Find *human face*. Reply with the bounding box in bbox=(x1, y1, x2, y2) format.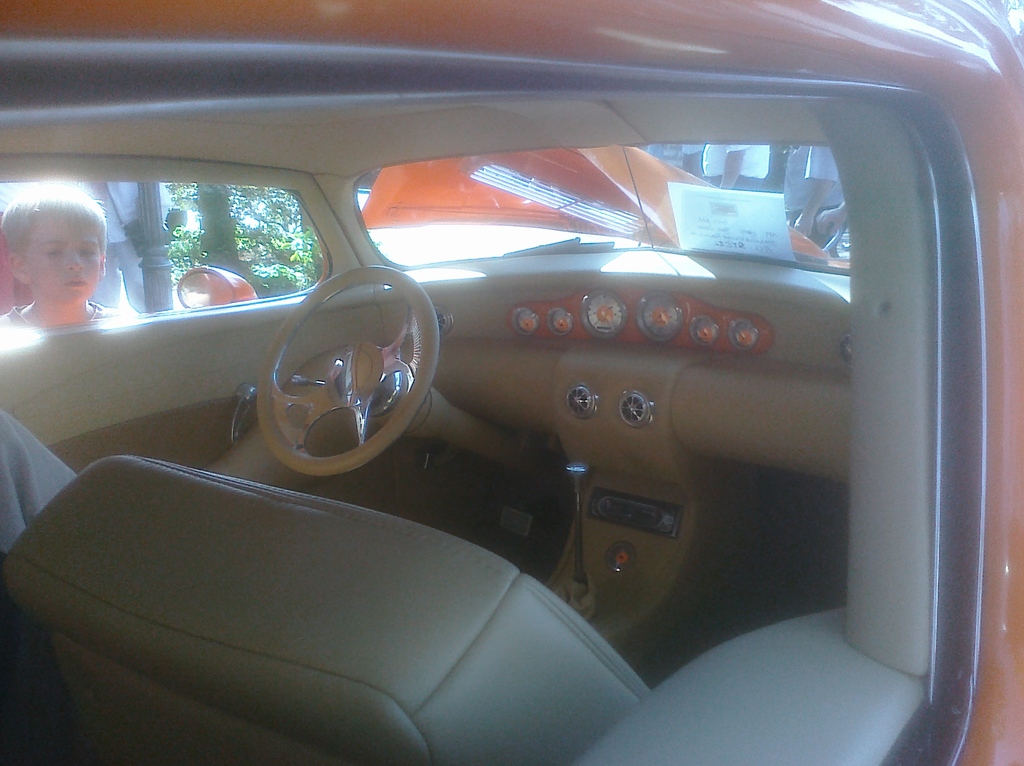
bbox=(24, 219, 98, 305).
